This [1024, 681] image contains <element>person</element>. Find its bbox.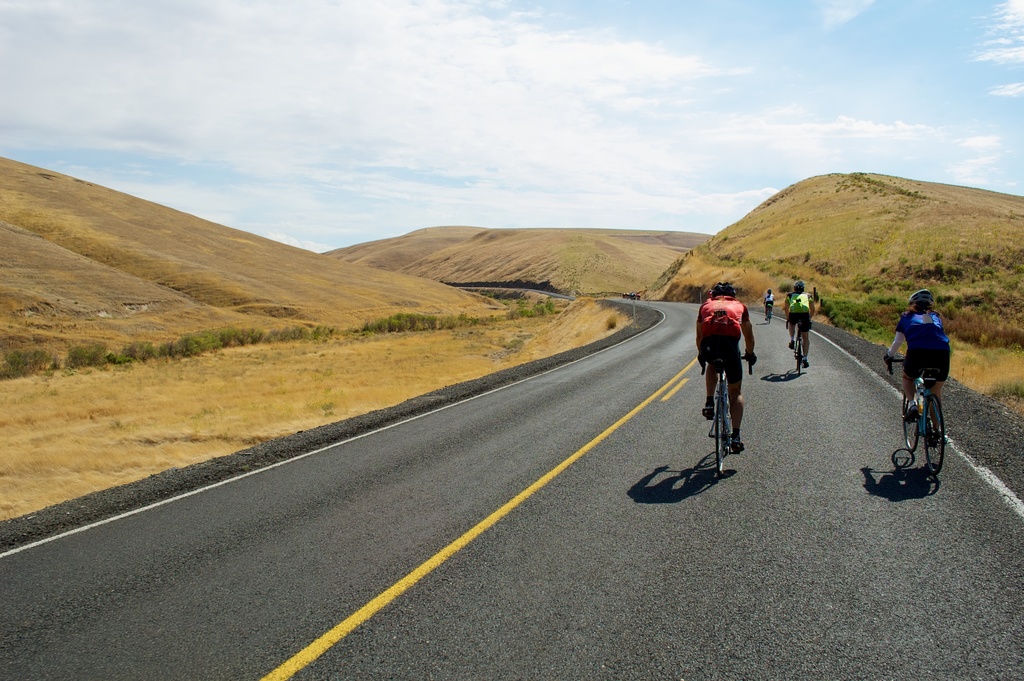
Rect(882, 291, 950, 445).
